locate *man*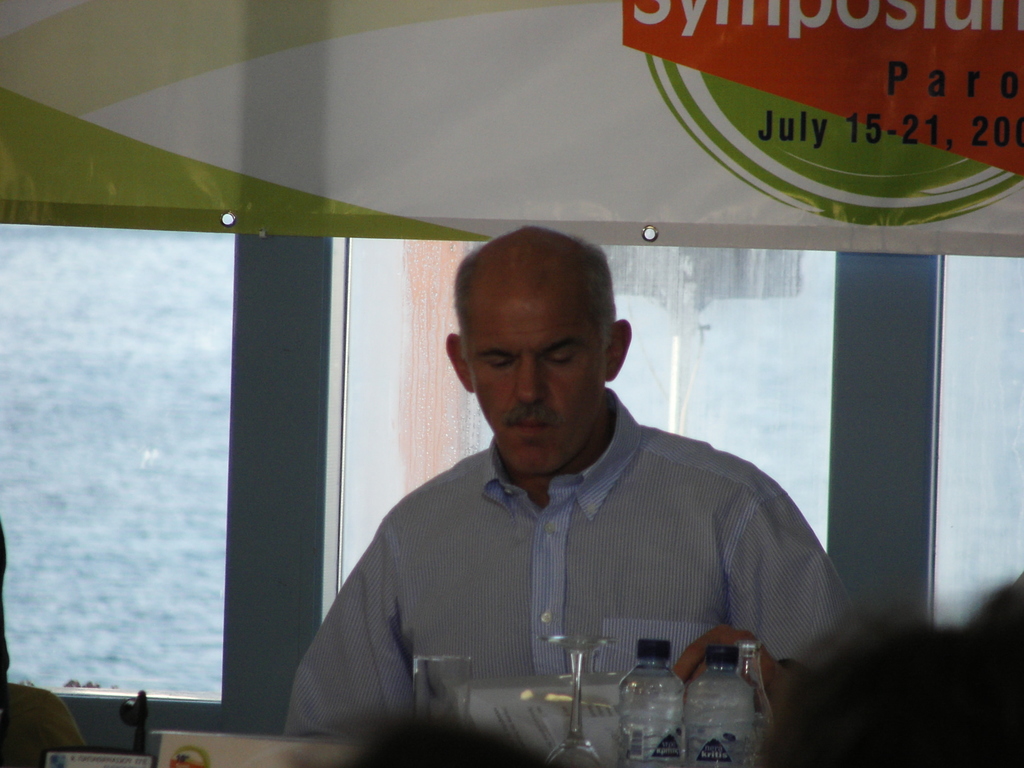
[321, 262, 835, 744]
